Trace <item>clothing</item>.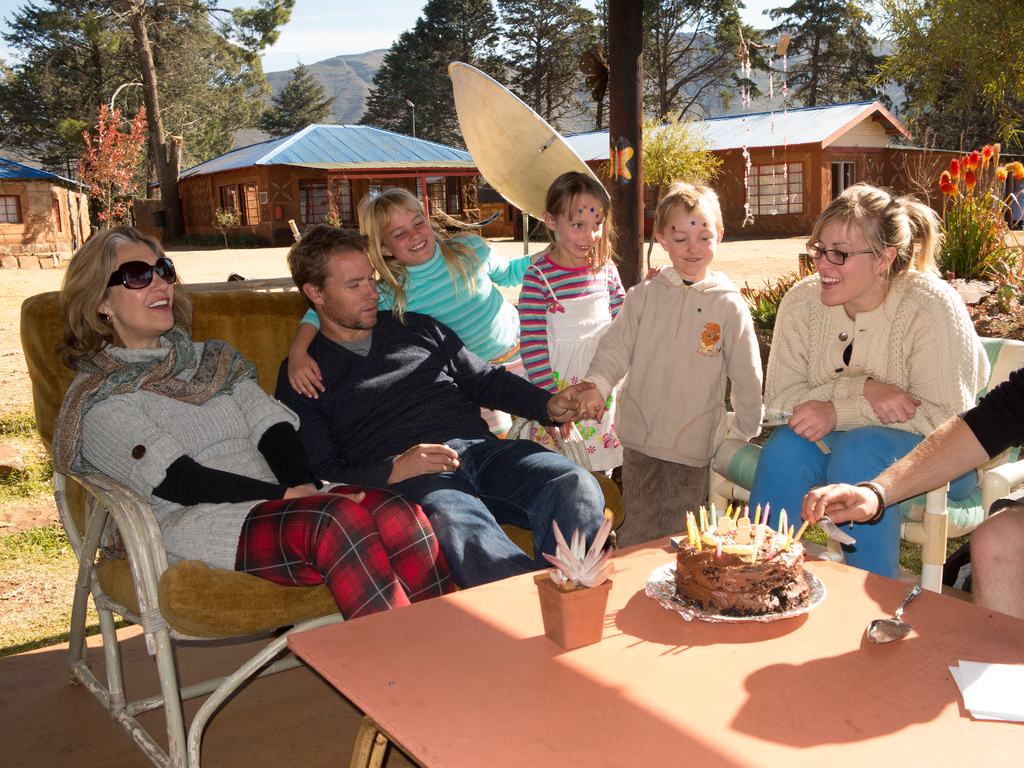
Traced to l=267, t=303, r=605, b=585.
